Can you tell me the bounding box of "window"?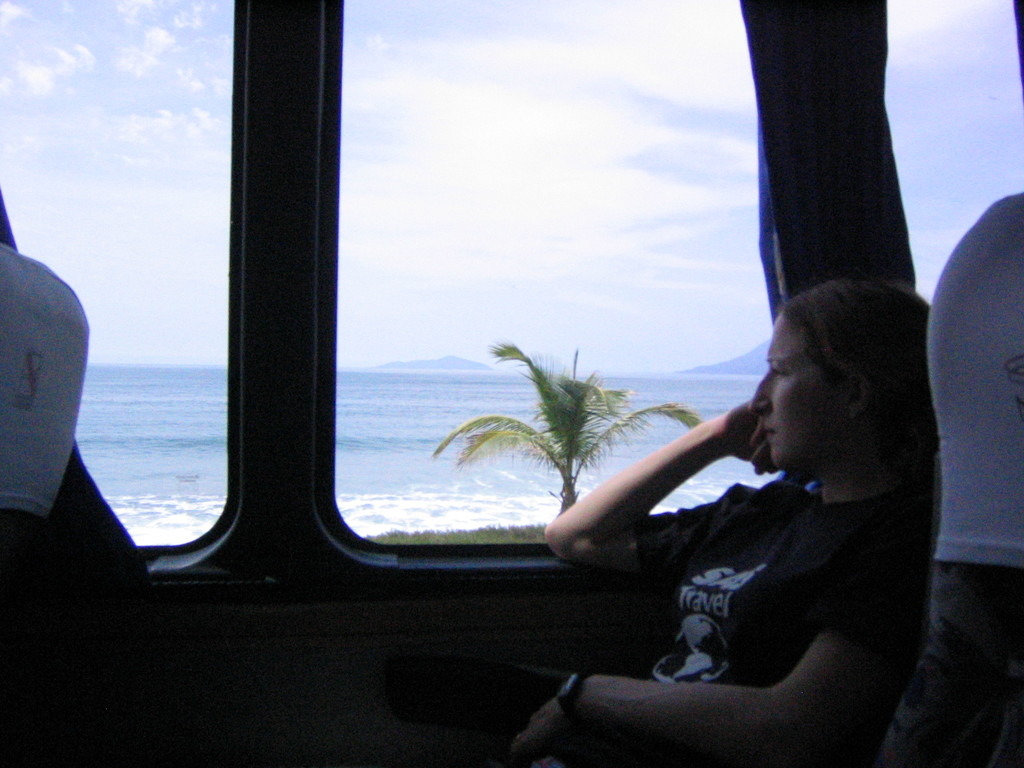
[340,0,1010,550].
